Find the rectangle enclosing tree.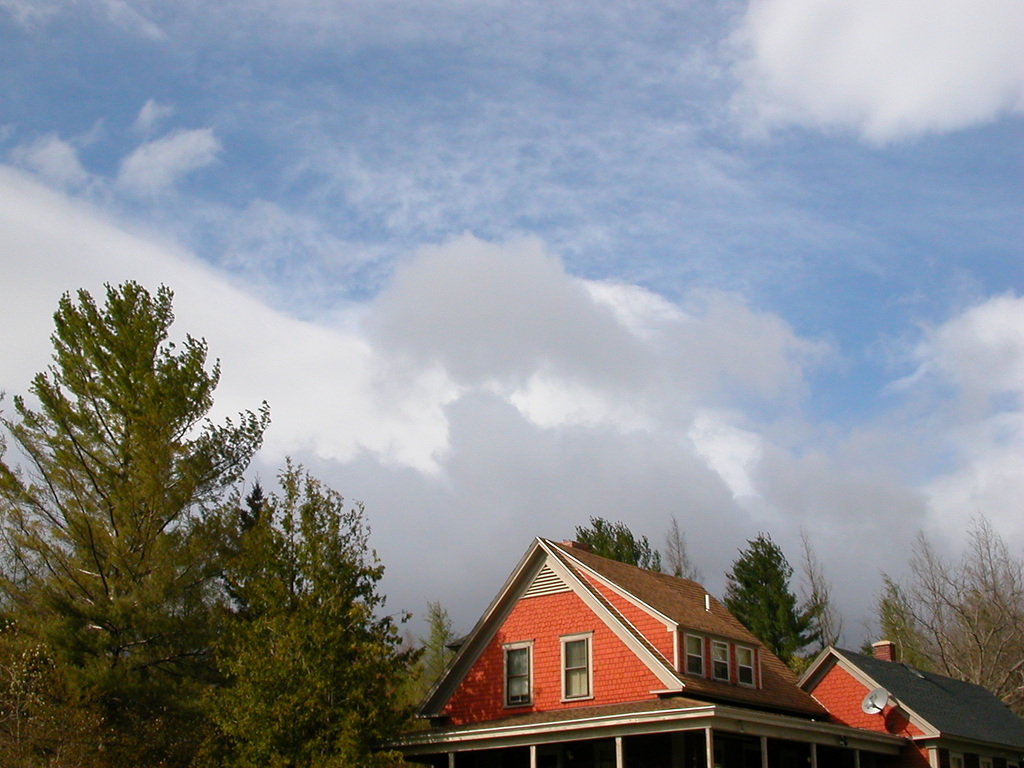
bbox=[857, 537, 1023, 716].
